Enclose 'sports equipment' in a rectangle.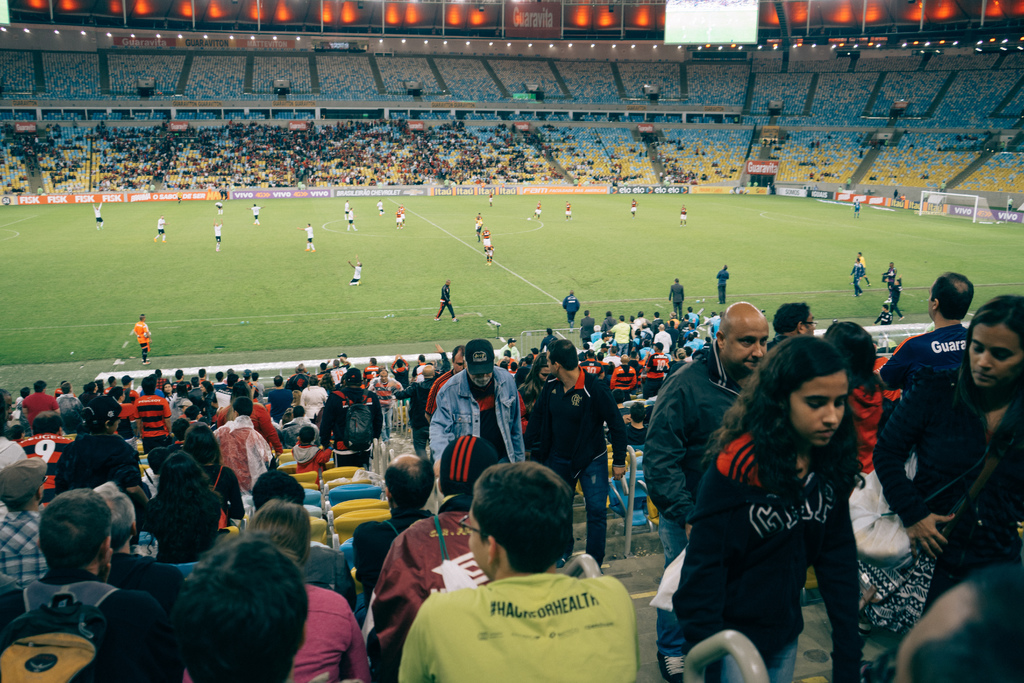
locate(866, 282, 872, 287).
